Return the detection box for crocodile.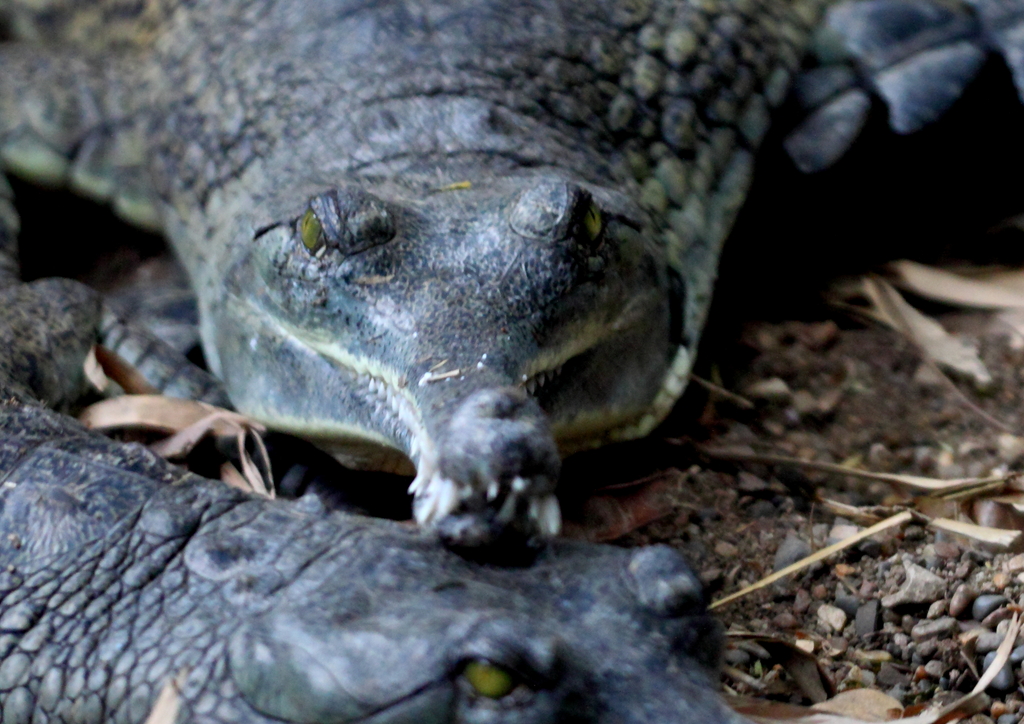
left=0, top=0, right=1023, bottom=568.
